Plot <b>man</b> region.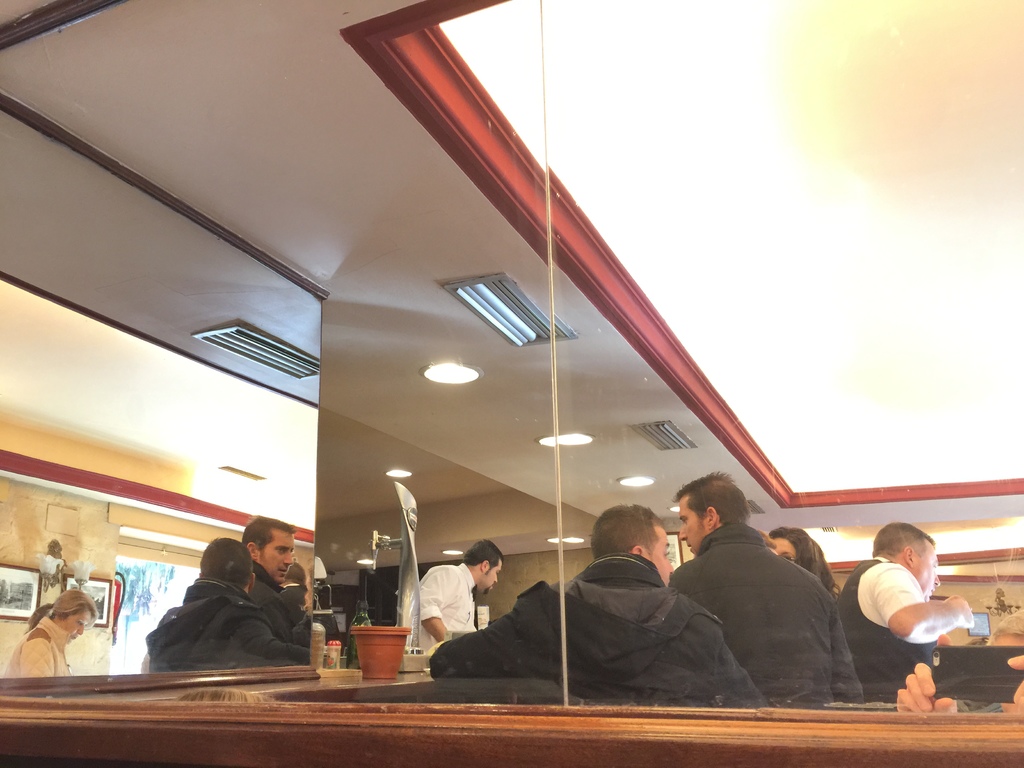
Plotted at select_region(678, 479, 861, 715).
